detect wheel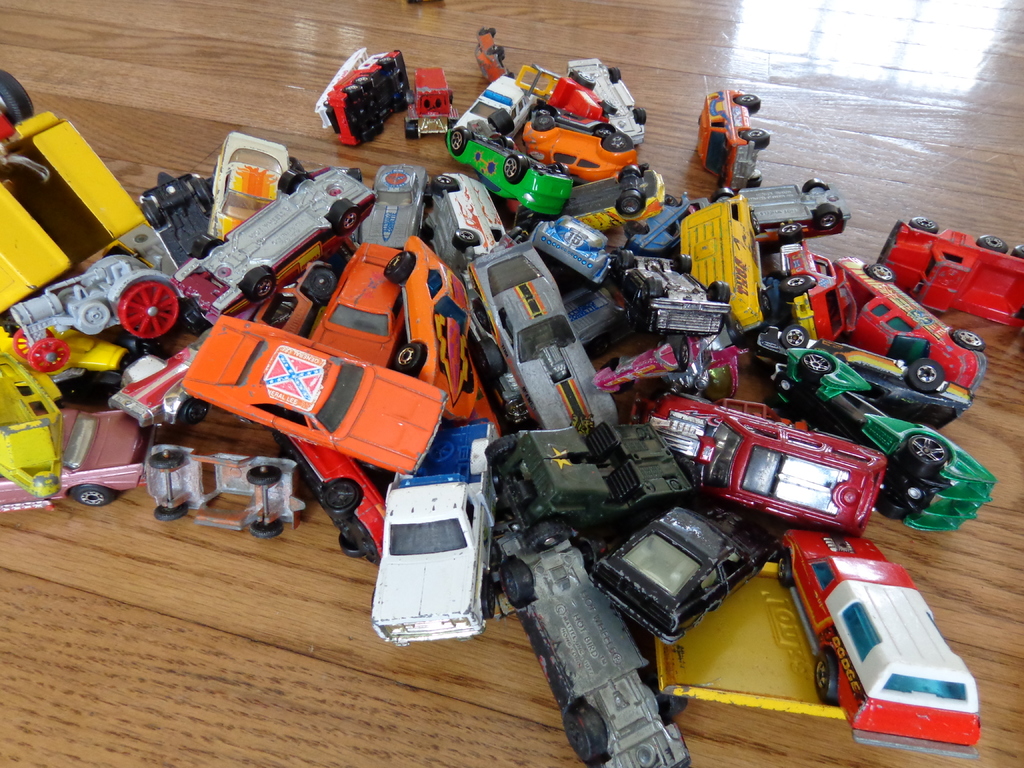
pyautogui.locateOnScreen(143, 200, 166, 228)
